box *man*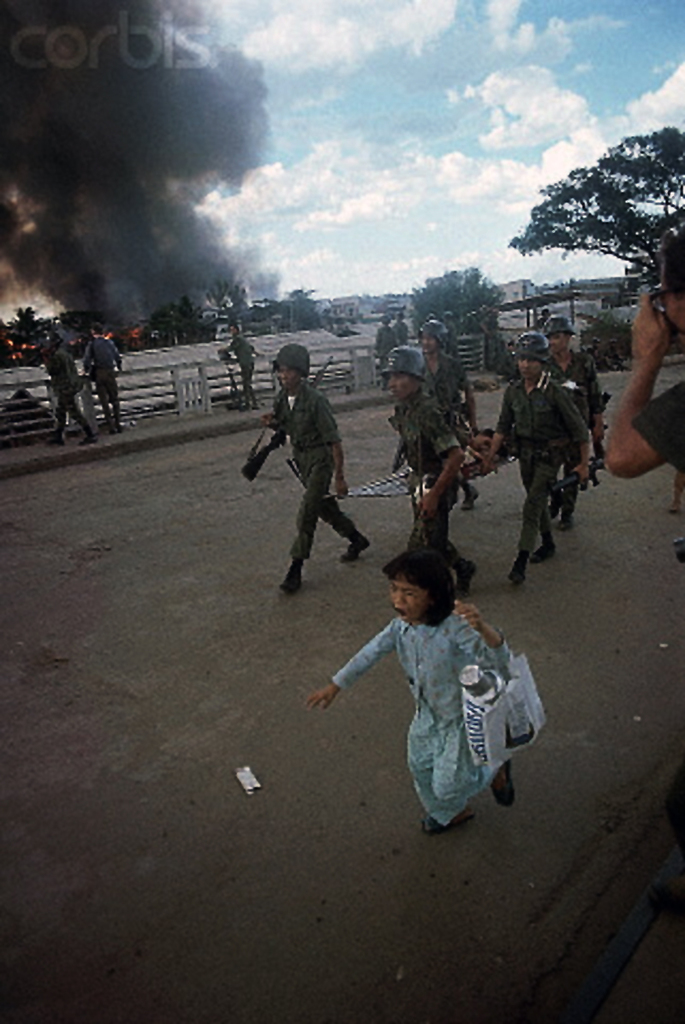
<bbox>217, 327, 259, 407</bbox>
